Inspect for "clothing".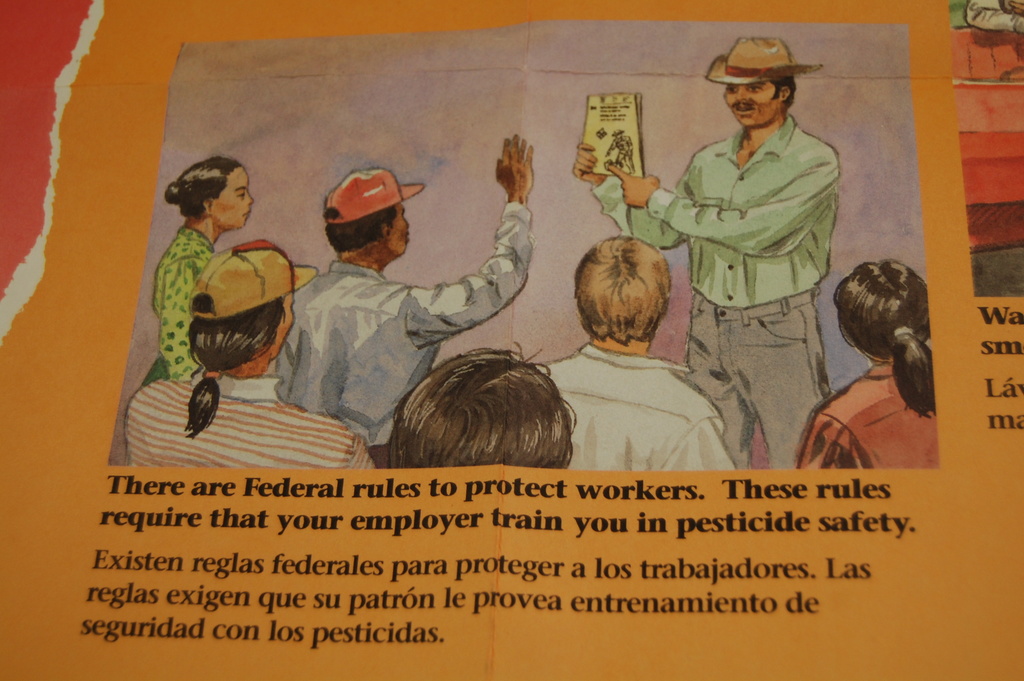
Inspection: locate(537, 343, 740, 476).
